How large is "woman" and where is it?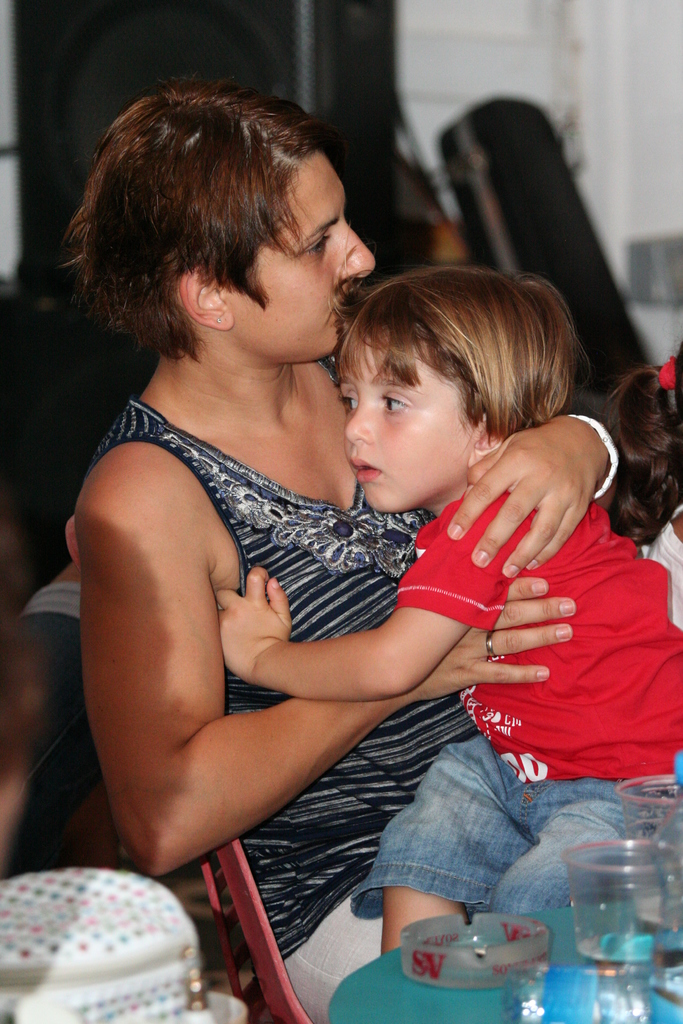
Bounding box: box=[61, 36, 536, 1011].
